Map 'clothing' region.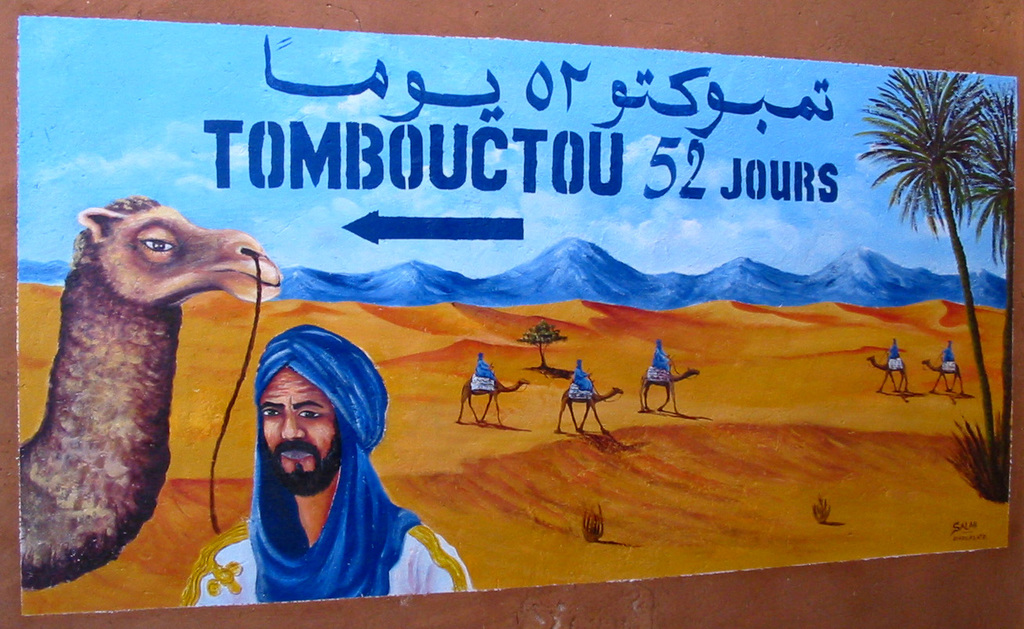
Mapped to Rect(652, 342, 665, 370).
